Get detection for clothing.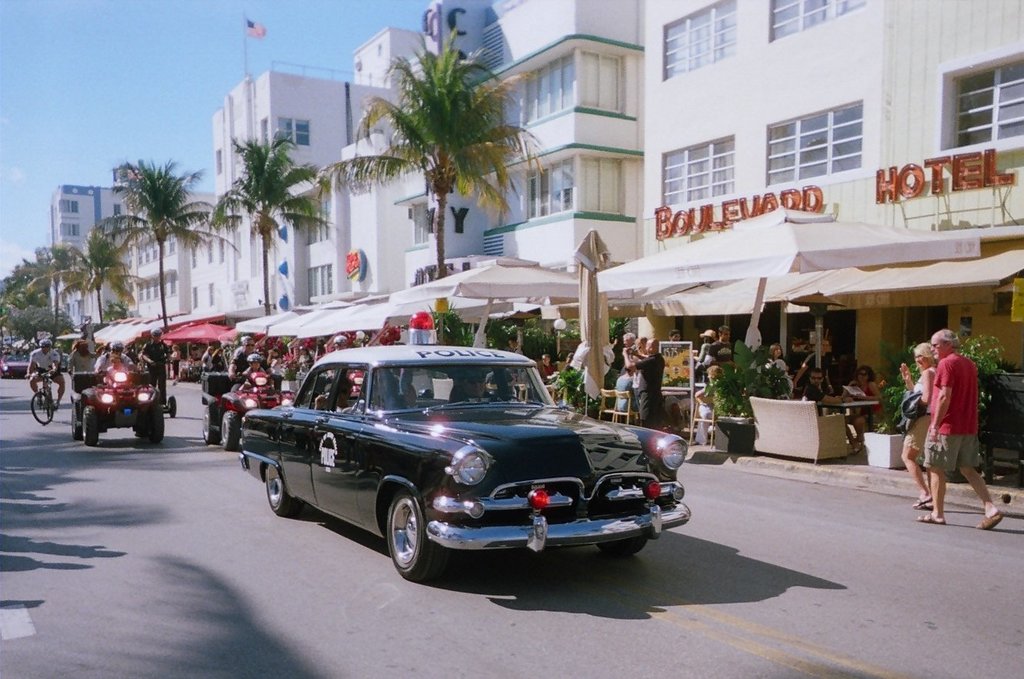
Detection: [left=709, top=339, right=731, bottom=361].
